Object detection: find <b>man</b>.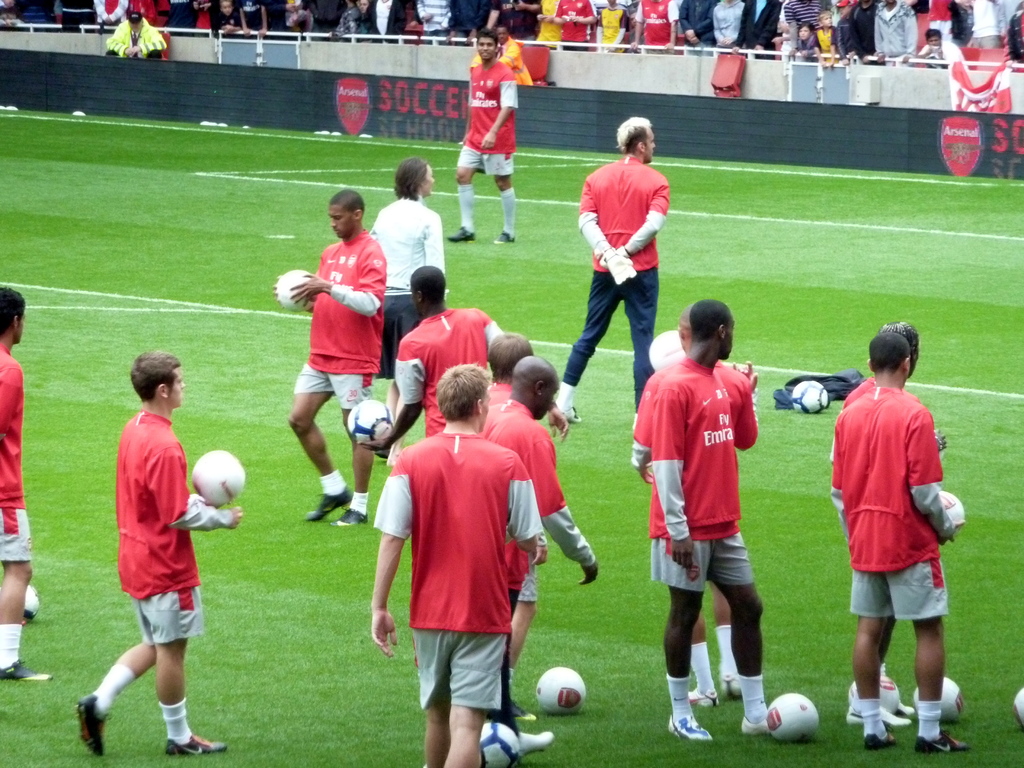
271, 185, 385, 526.
